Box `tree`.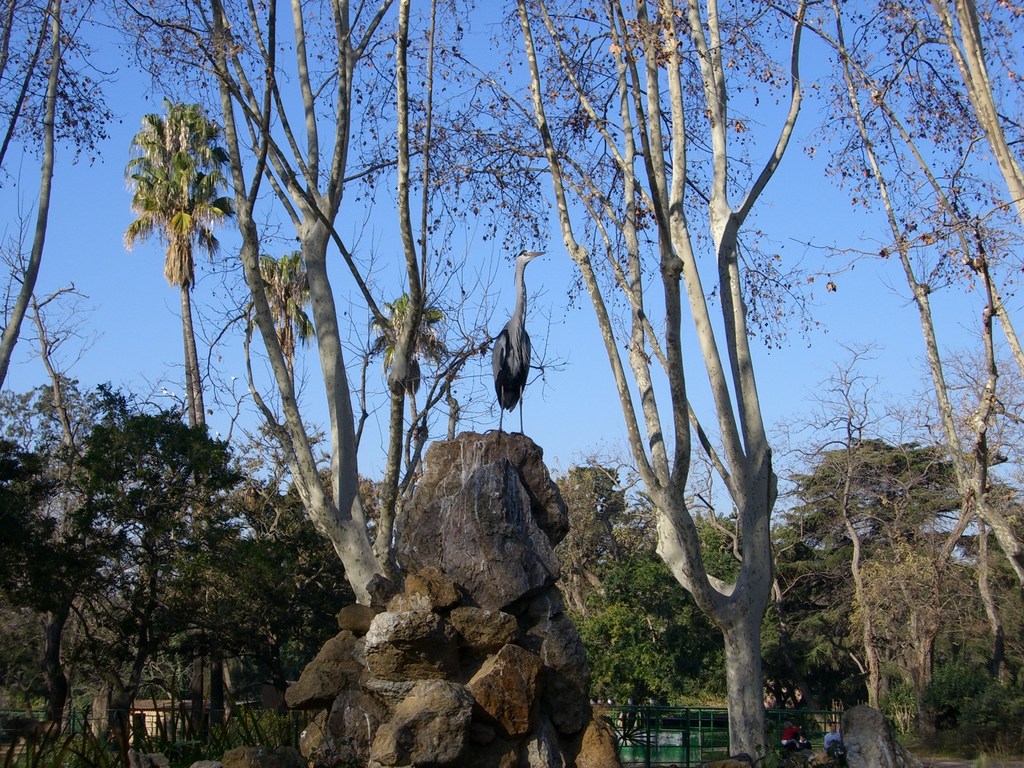
crop(22, 351, 318, 749).
